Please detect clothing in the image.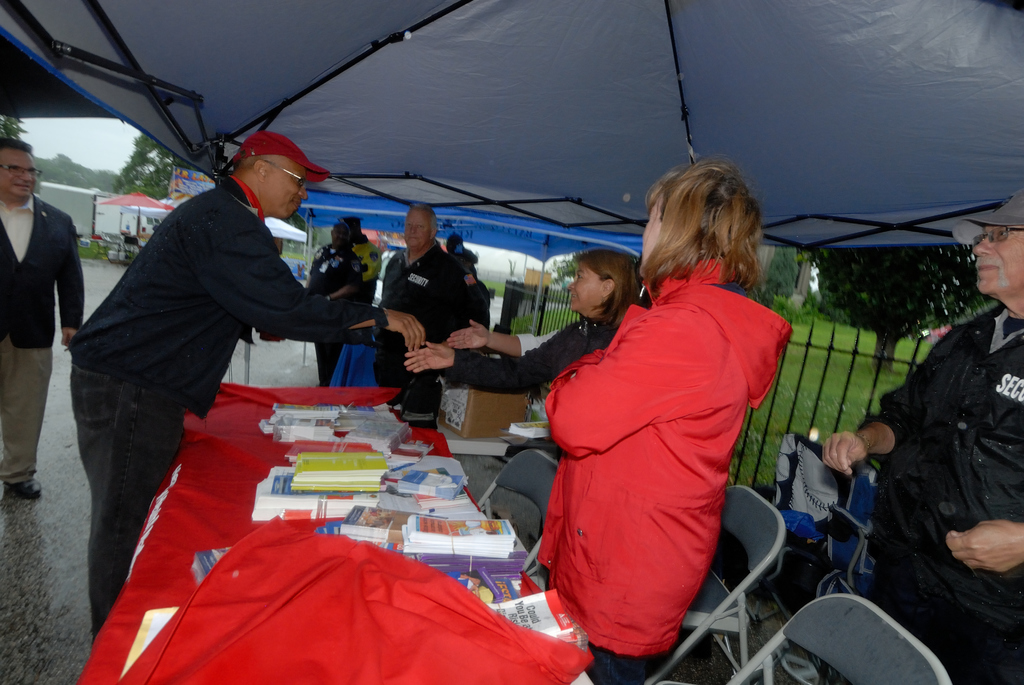
{"left": 874, "top": 308, "right": 1023, "bottom": 684}.
